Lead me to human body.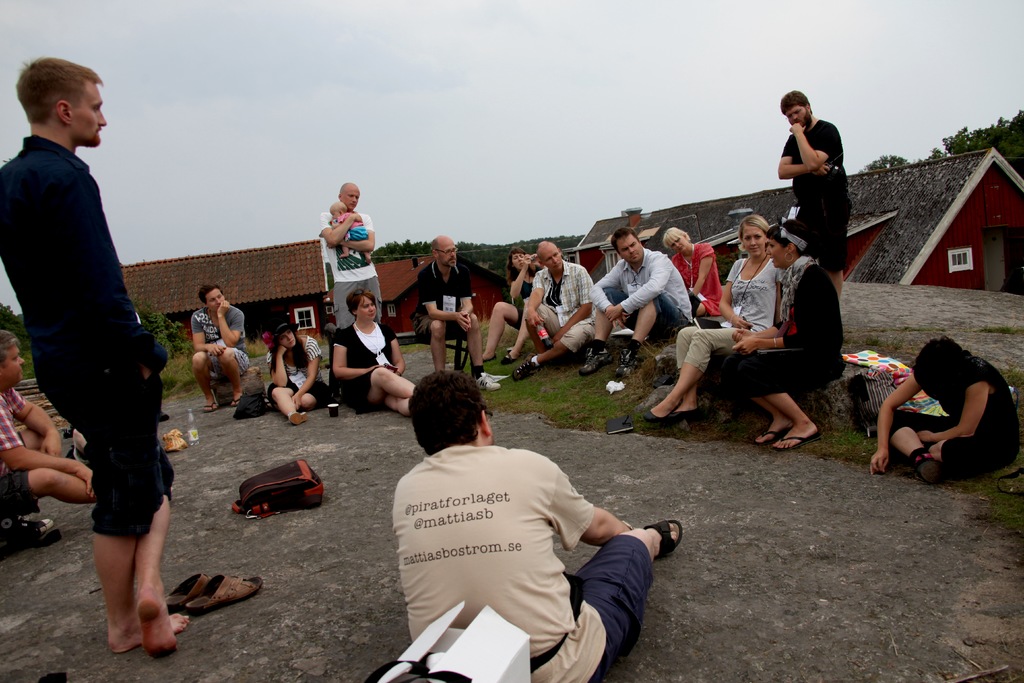
Lead to <bbox>417, 261, 503, 397</bbox>.
